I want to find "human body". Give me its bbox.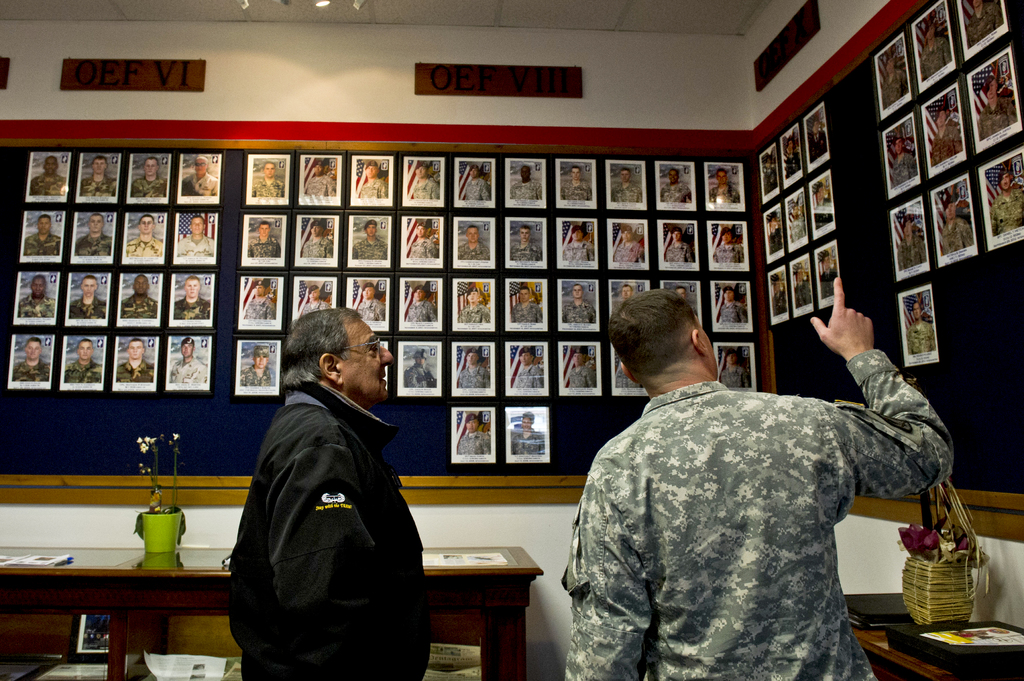
x1=21 y1=234 x2=60 y2=255.
